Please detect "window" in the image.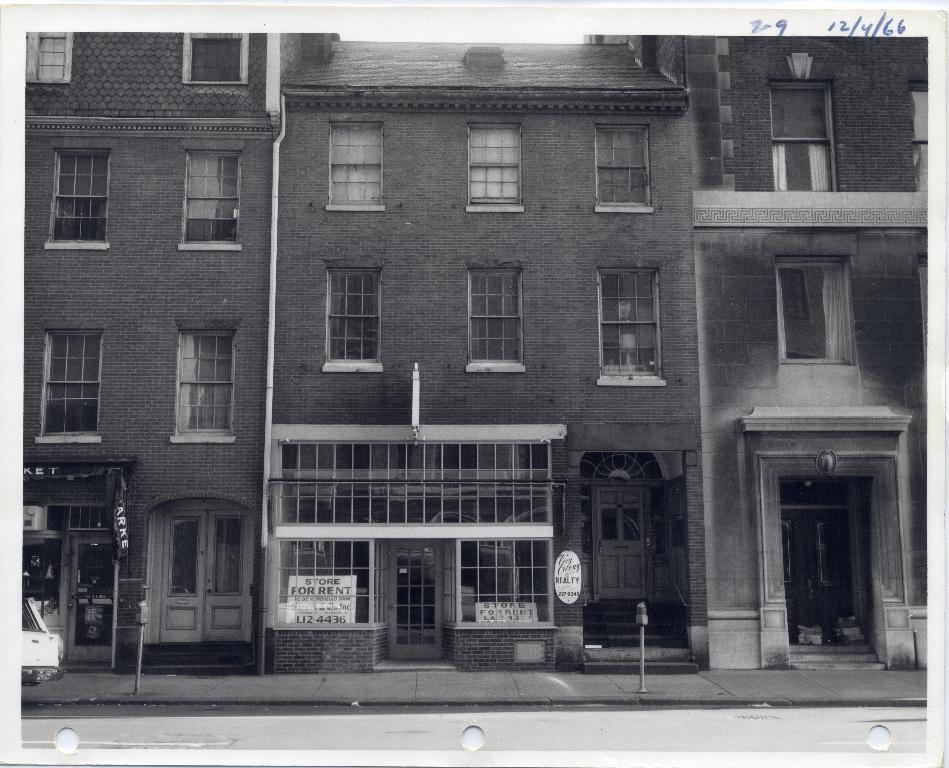
locate(327, 272, 384, 367).
